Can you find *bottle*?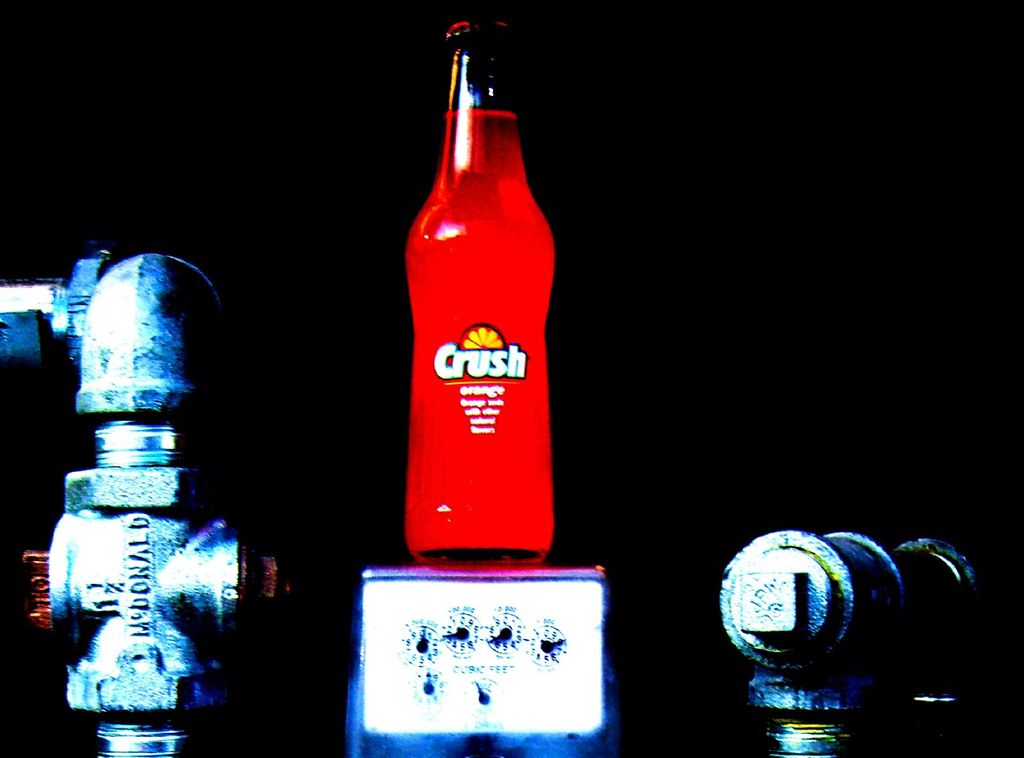
Yes, bounding box: x1=399 y1=0 x2=560 y2=574.
